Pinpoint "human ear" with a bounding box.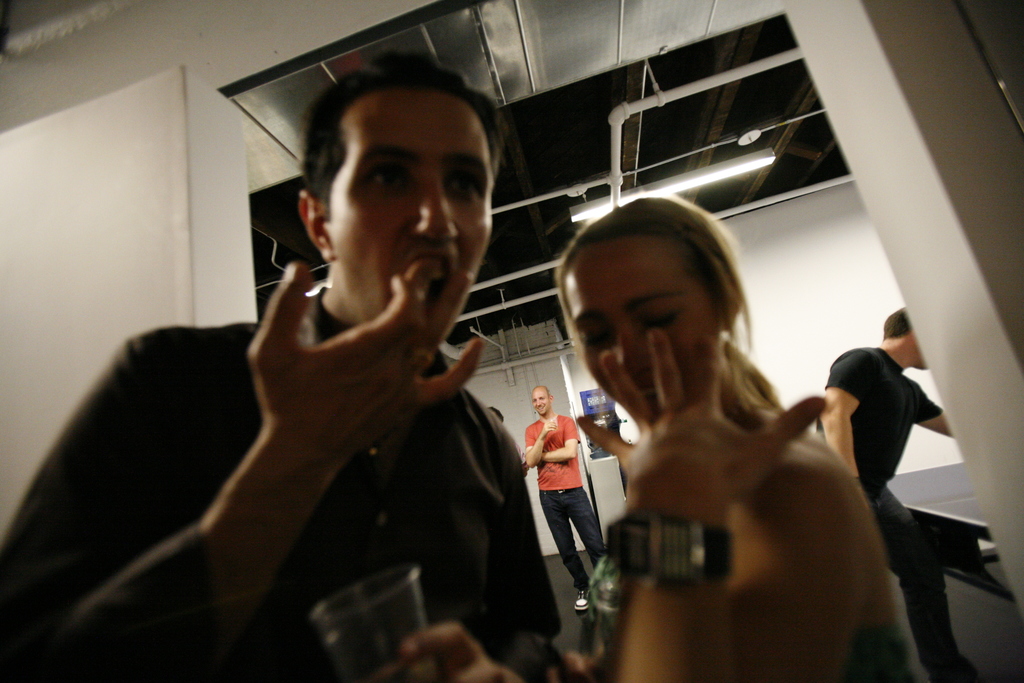
{"left": 720, "top": 282, "right": 744, "bottom": 333}.
